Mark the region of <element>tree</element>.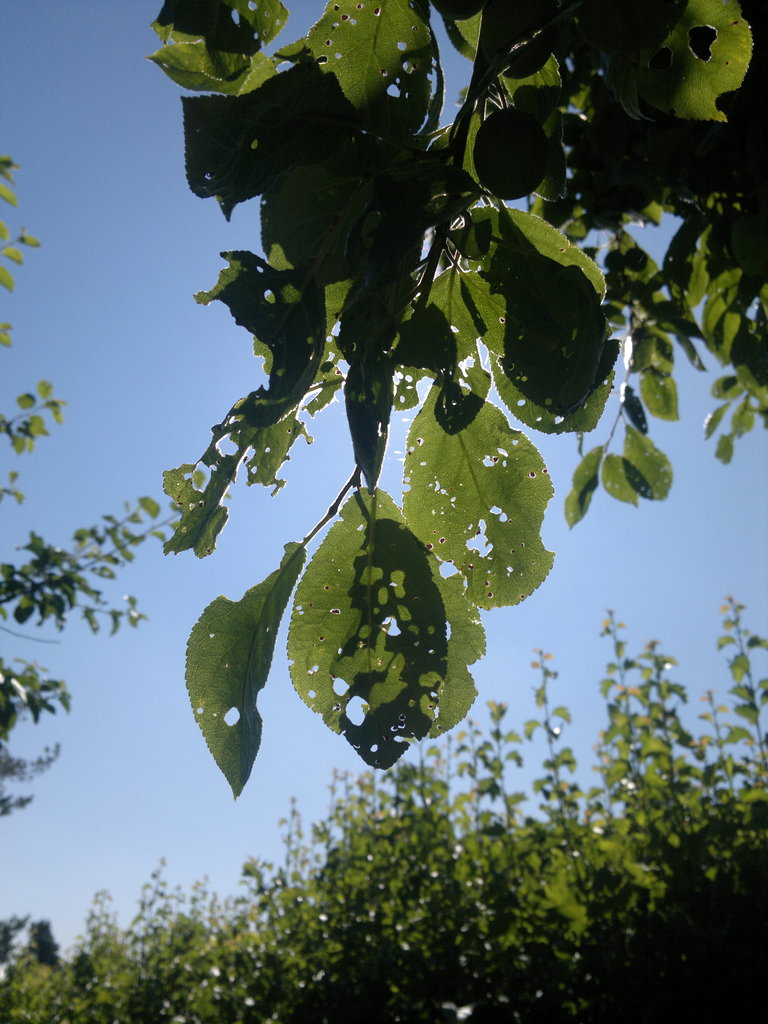
Region: [156, 0, 767, 808].
